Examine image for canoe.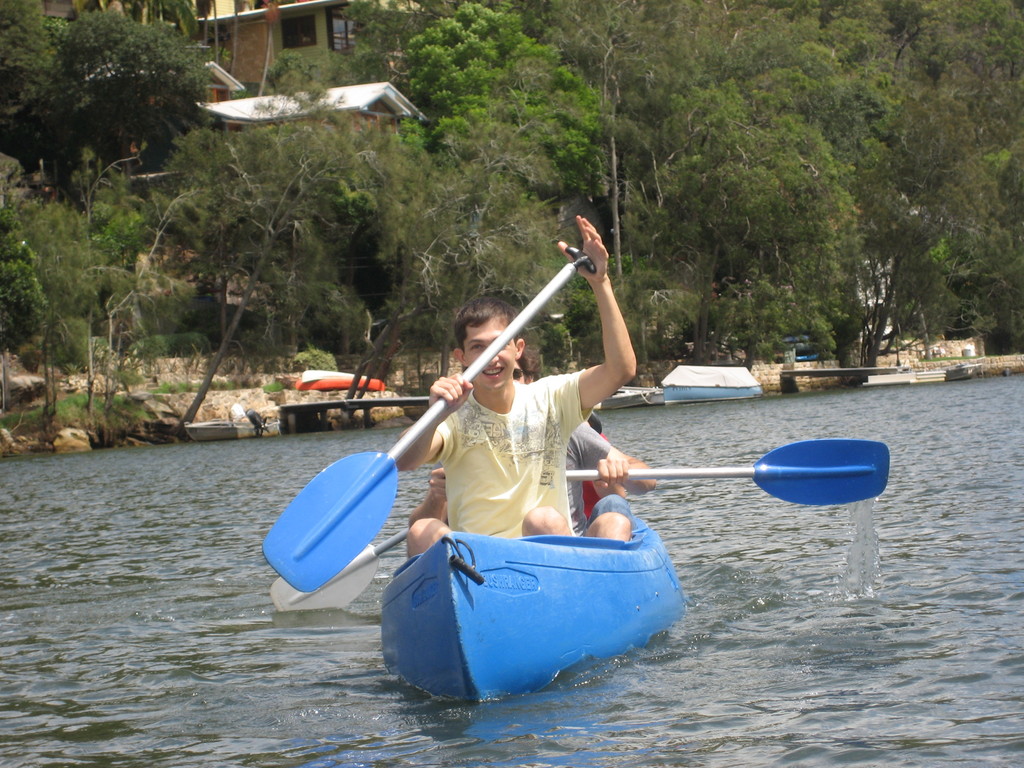
Examination result: [x1=378, y1=517, x2=691, y2=709].
